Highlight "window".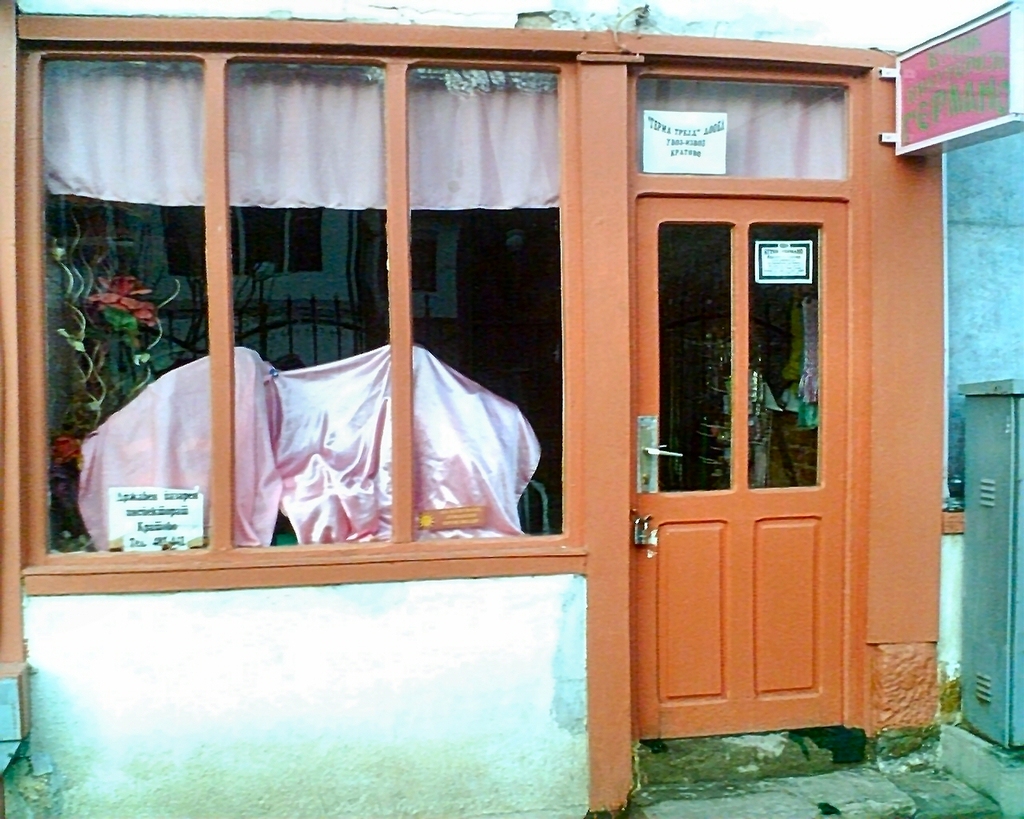
Highlighted region: [left=657, top=226, right=734, bottom=493].
